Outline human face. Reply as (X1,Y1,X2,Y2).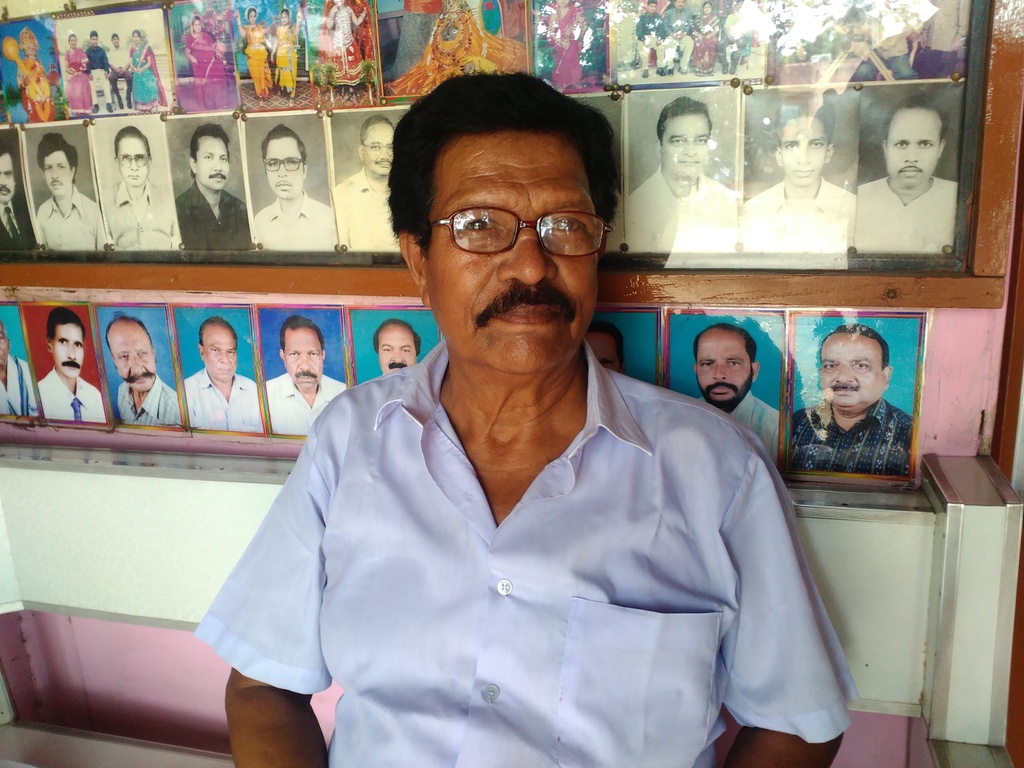
(703,4,713,14).
